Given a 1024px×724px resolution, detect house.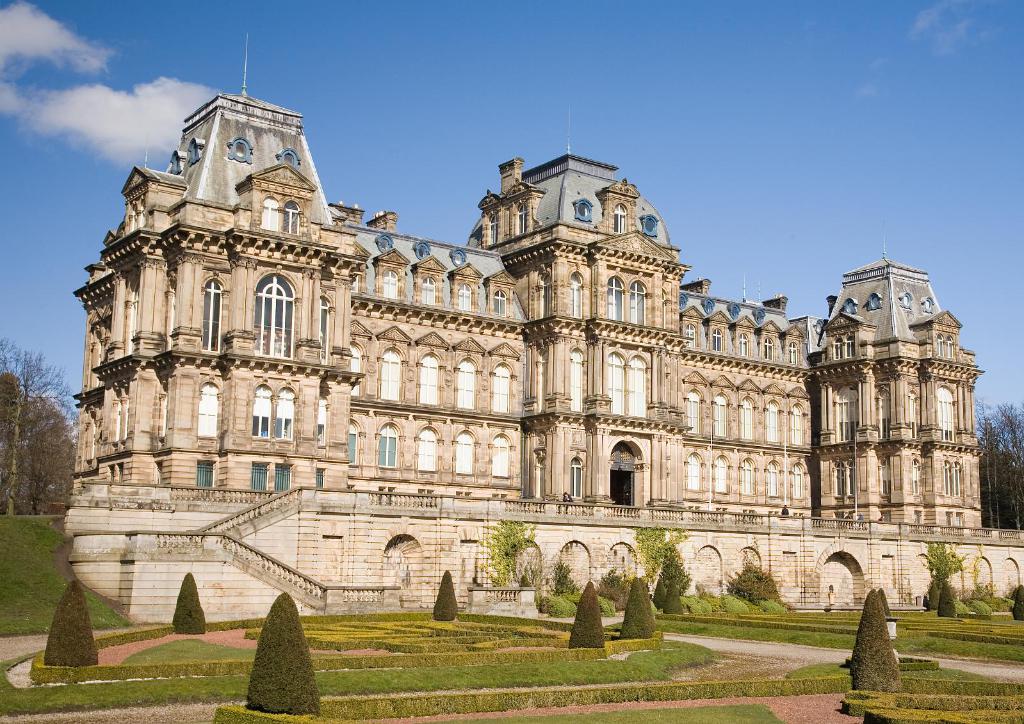
left=68, top=111, right=372, bottom=487.
